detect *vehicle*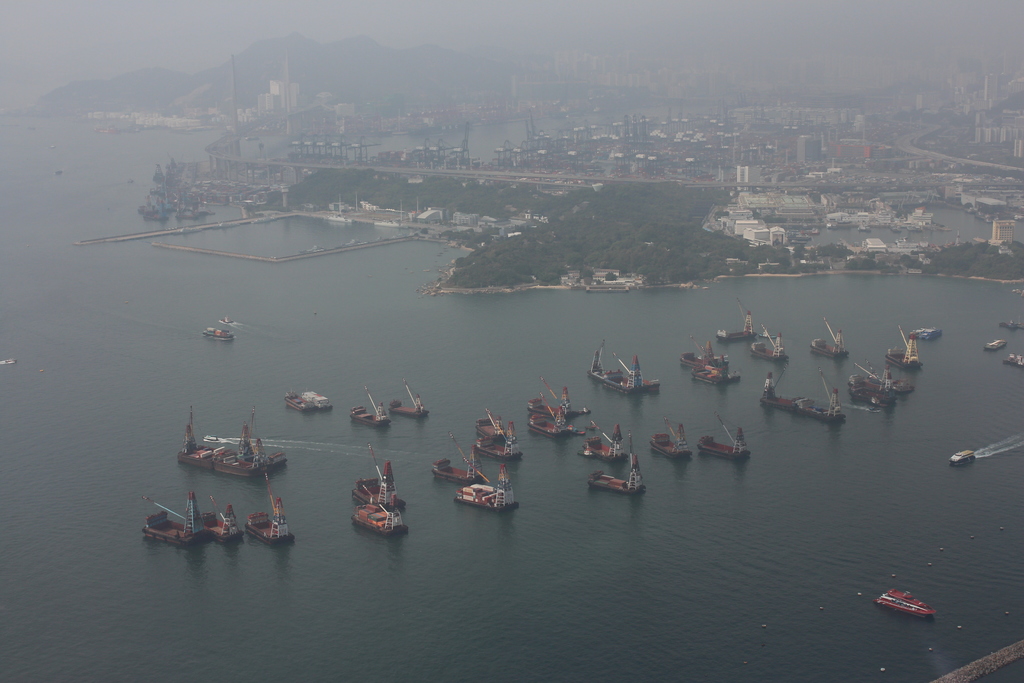
bbox(719, 304, 753, 342)
